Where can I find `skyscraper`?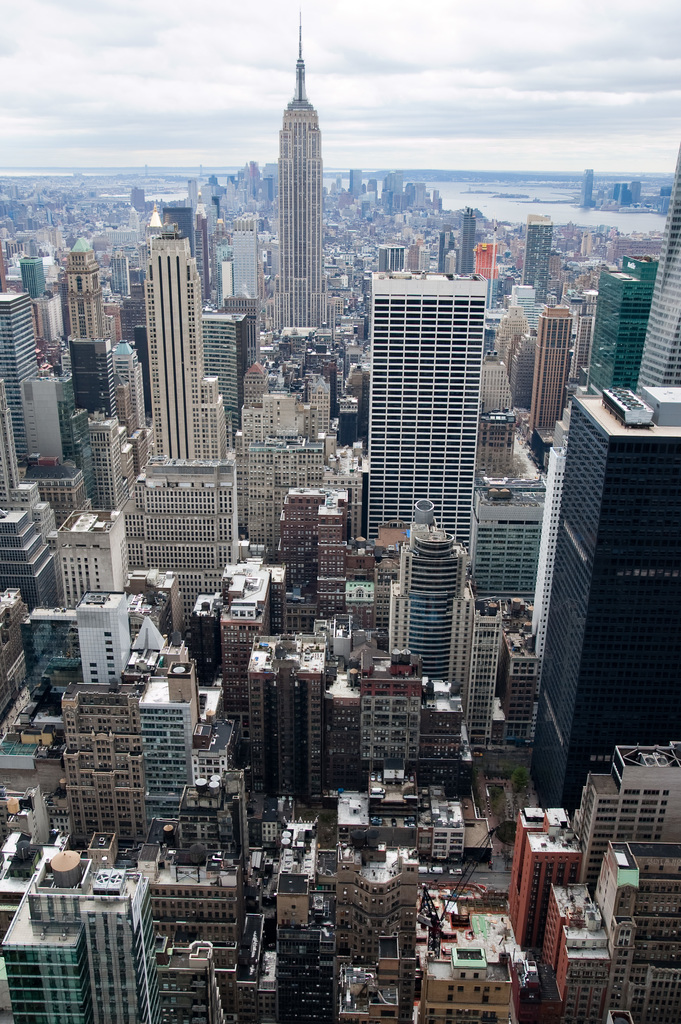
You can find it at crop(635, 141, 680, 390).
